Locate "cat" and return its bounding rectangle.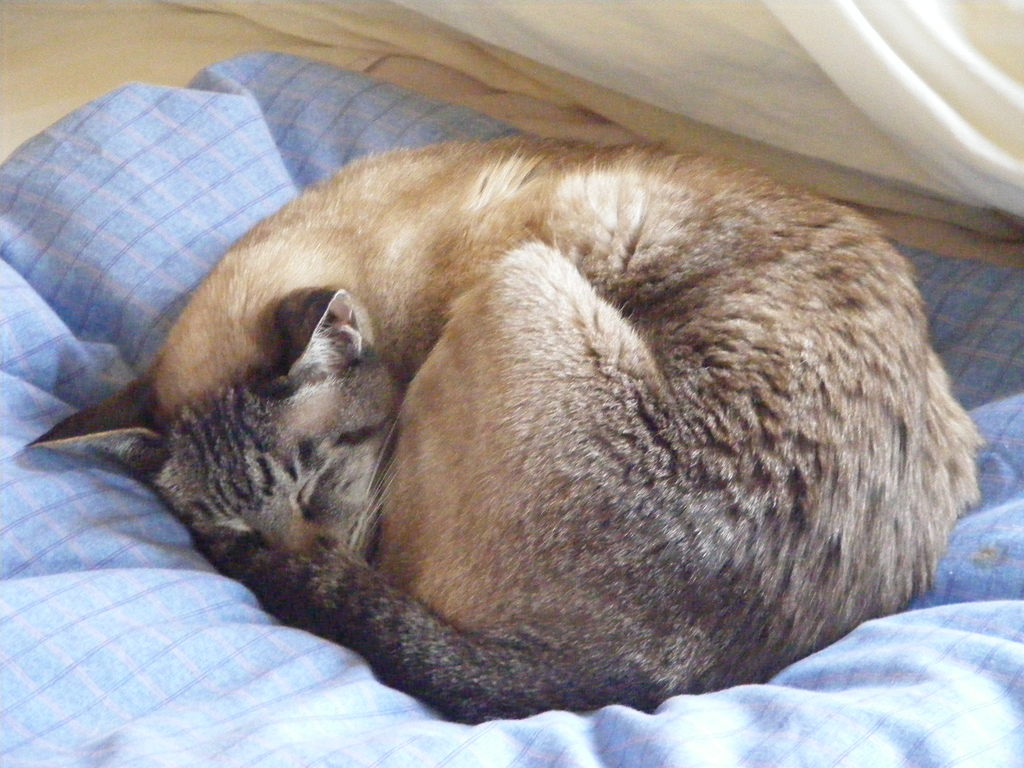
<bbox>18, 127, 985, 728</bbox>.
